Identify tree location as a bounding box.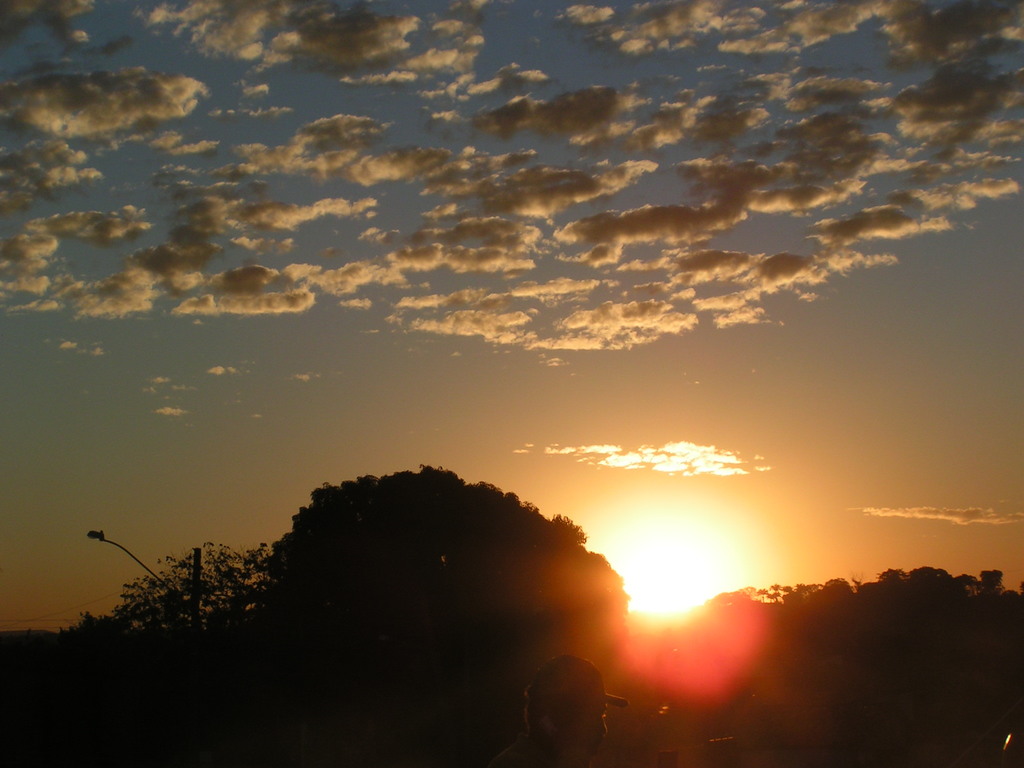
[x1=96, y1=529, x2=267, y2=657].
